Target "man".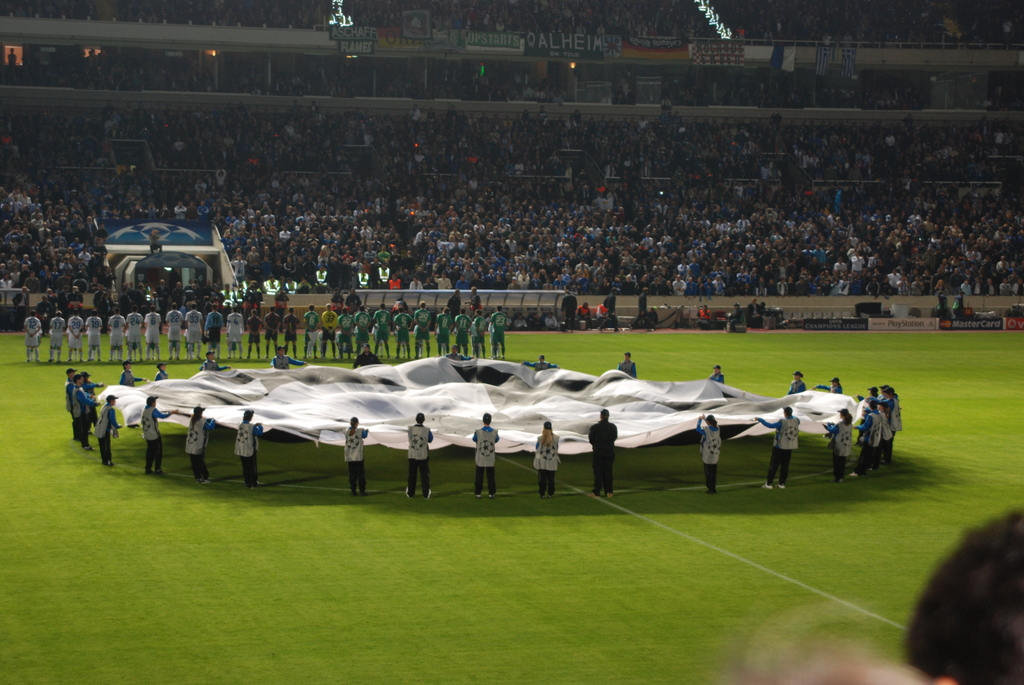
Target region: (228,409,266,483).
